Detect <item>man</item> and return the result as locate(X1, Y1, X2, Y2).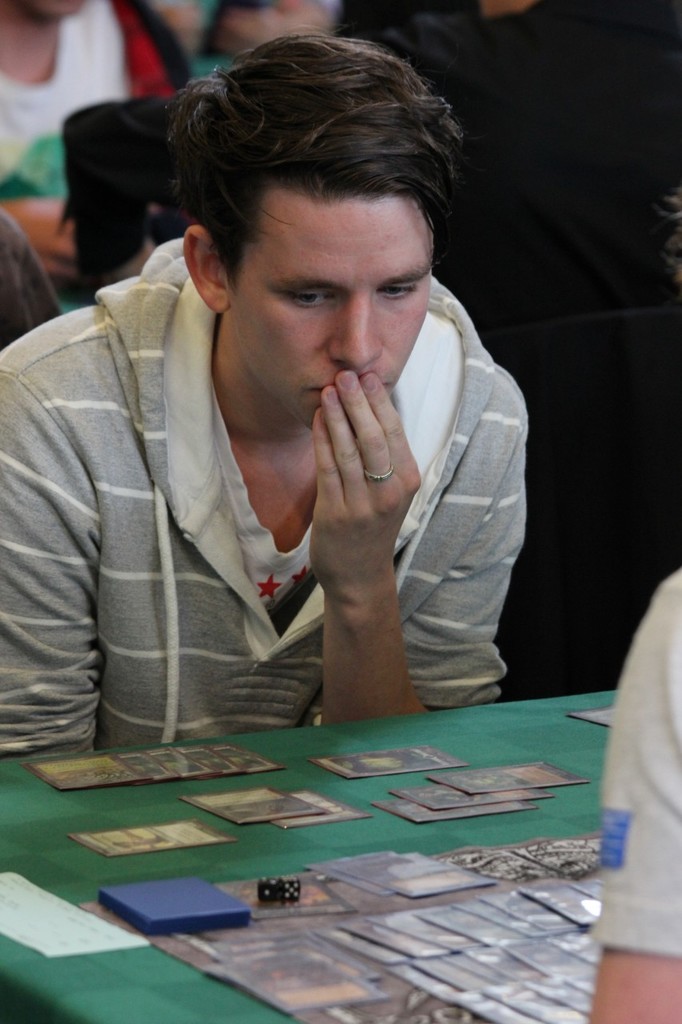
locate(587, 568, 681, 1023).
